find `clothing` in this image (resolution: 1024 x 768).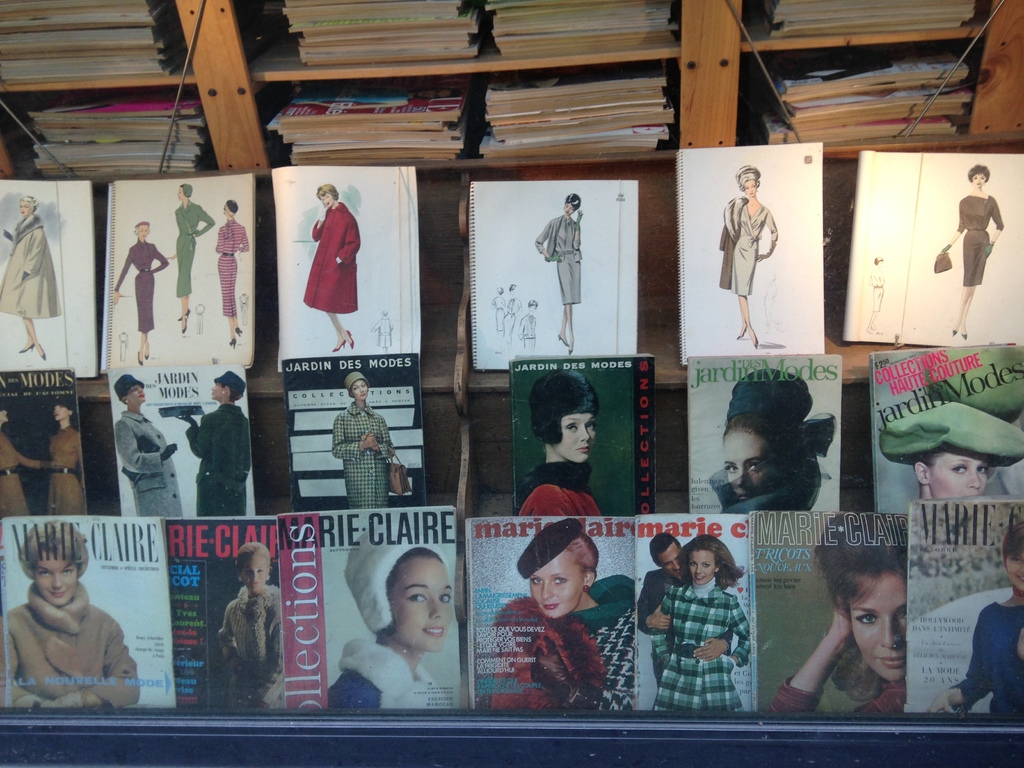
(x1=534, y1=214, x2=589, y2=305).
